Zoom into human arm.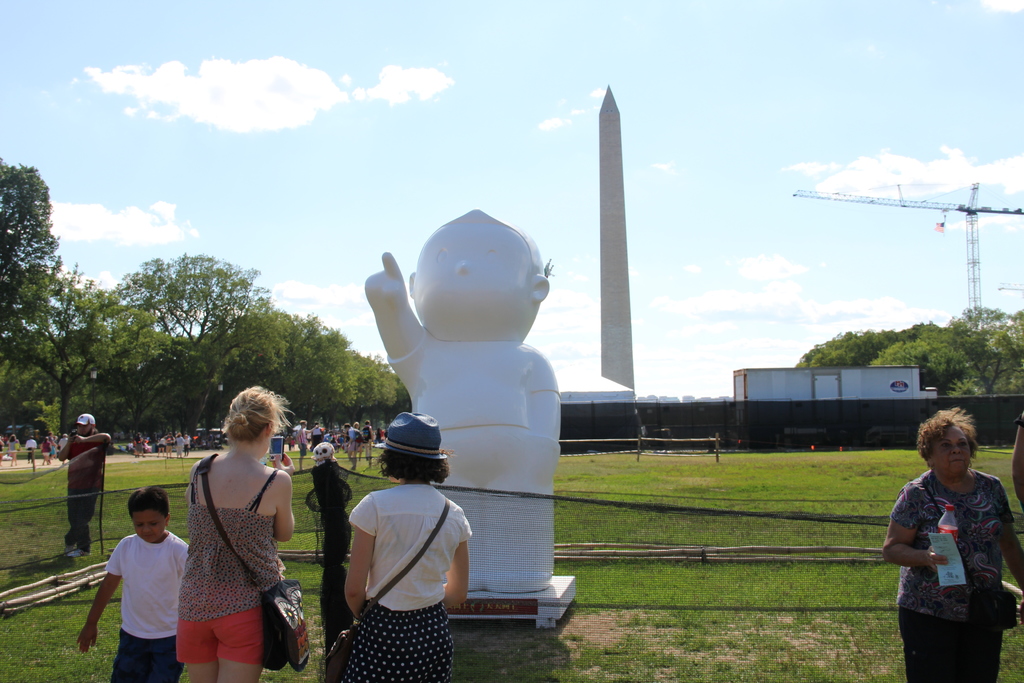
Zoom target: rect(73, 539, 127, 655).
